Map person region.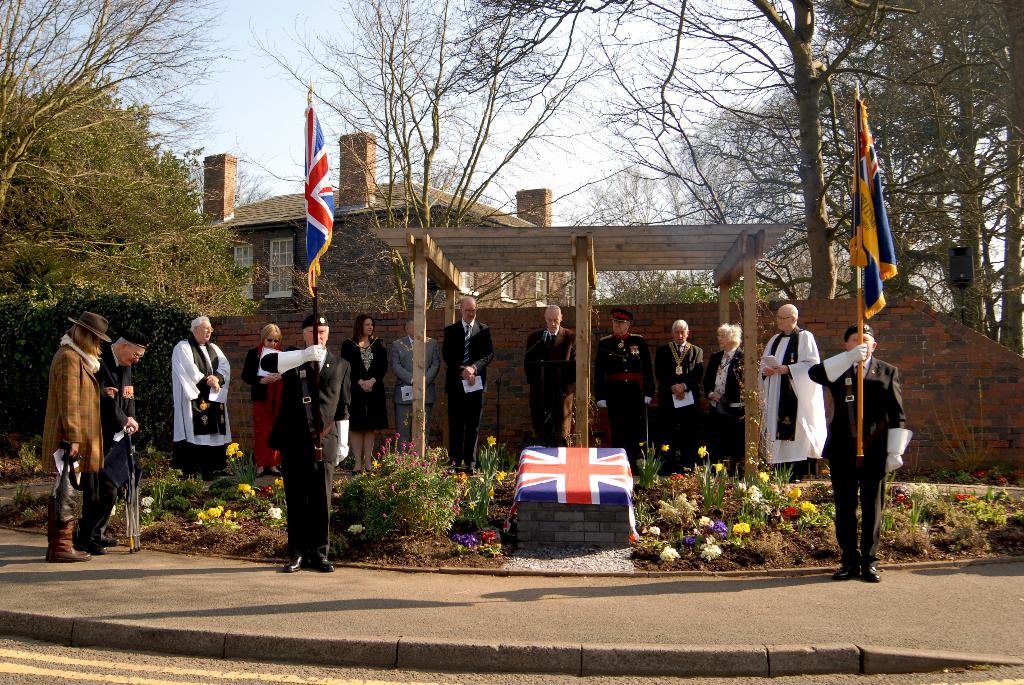
Mapped to (left=520, top=304, right=580, bottom=448).
